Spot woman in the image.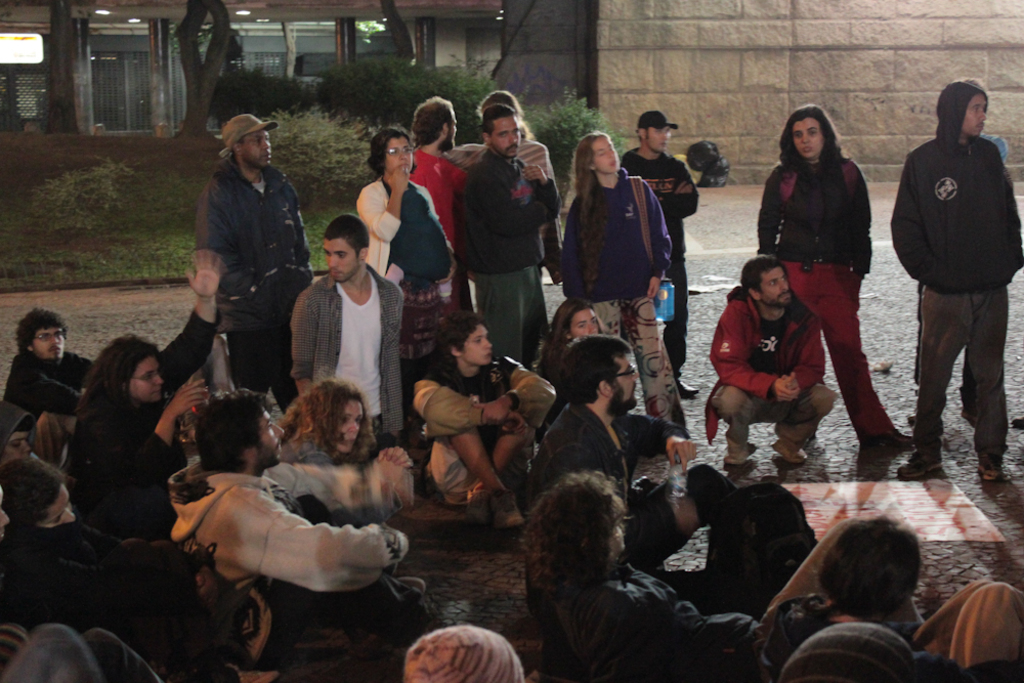
woman found at x1=759 y1=102 x2=911 y2=445.
